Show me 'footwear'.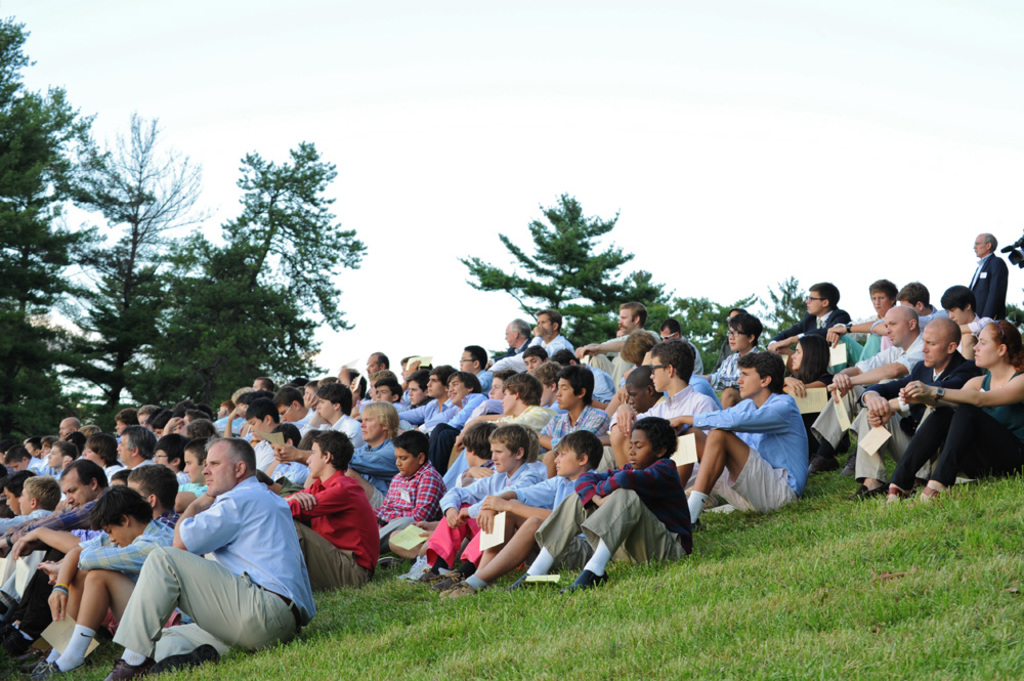
'footwear' is here: box=[849, 483, 879, 501].
